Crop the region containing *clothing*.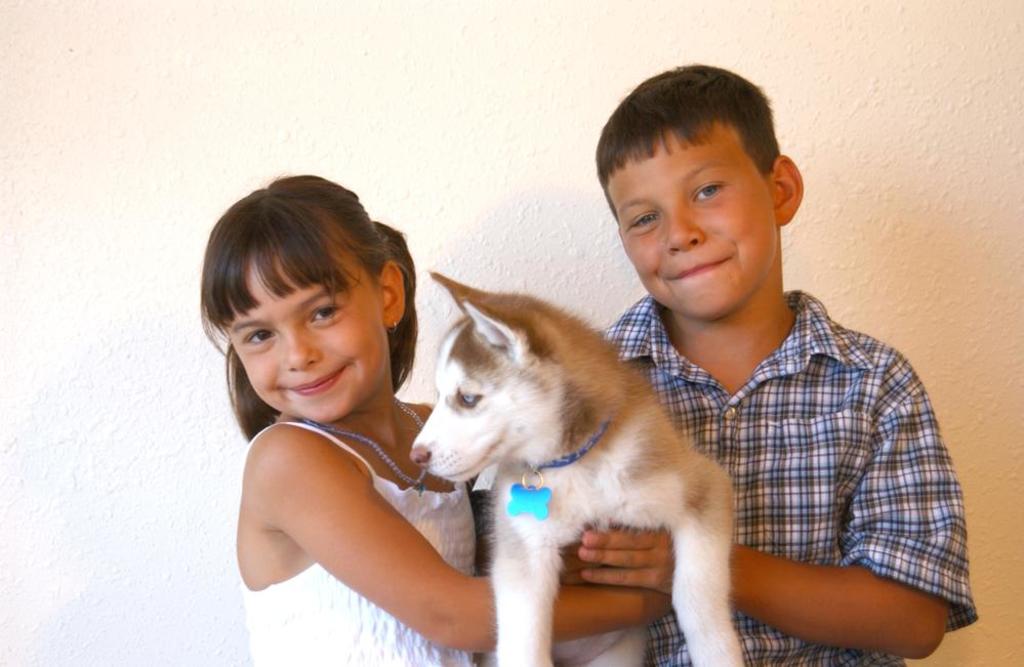
Crop region: (598, 291, 980, 666).
